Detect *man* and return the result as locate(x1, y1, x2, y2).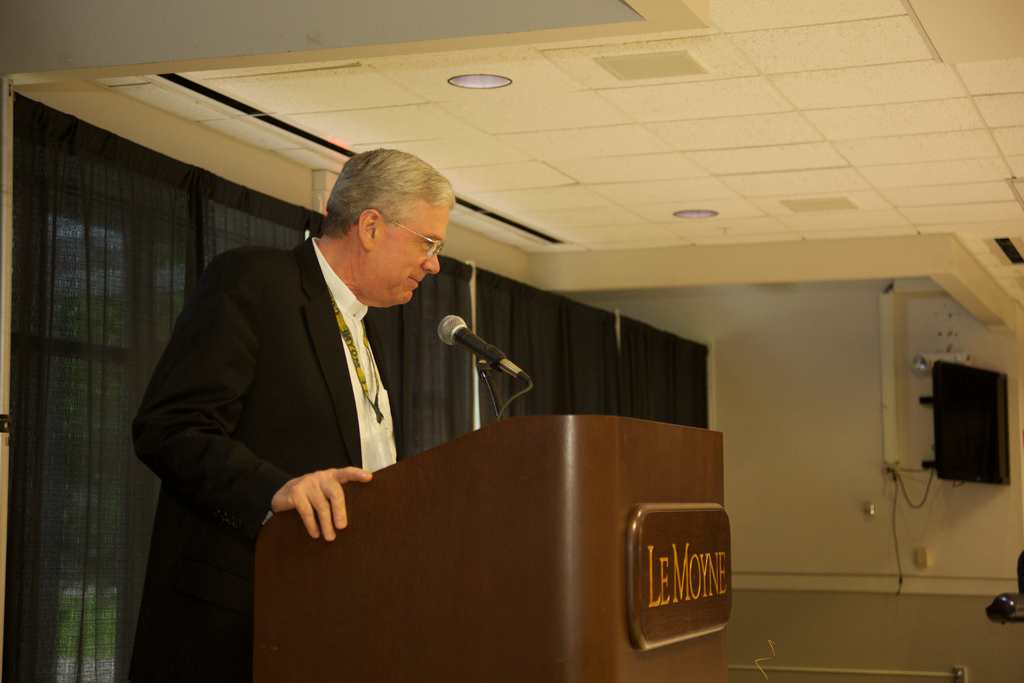
locate(210, 160, 710, 610).
